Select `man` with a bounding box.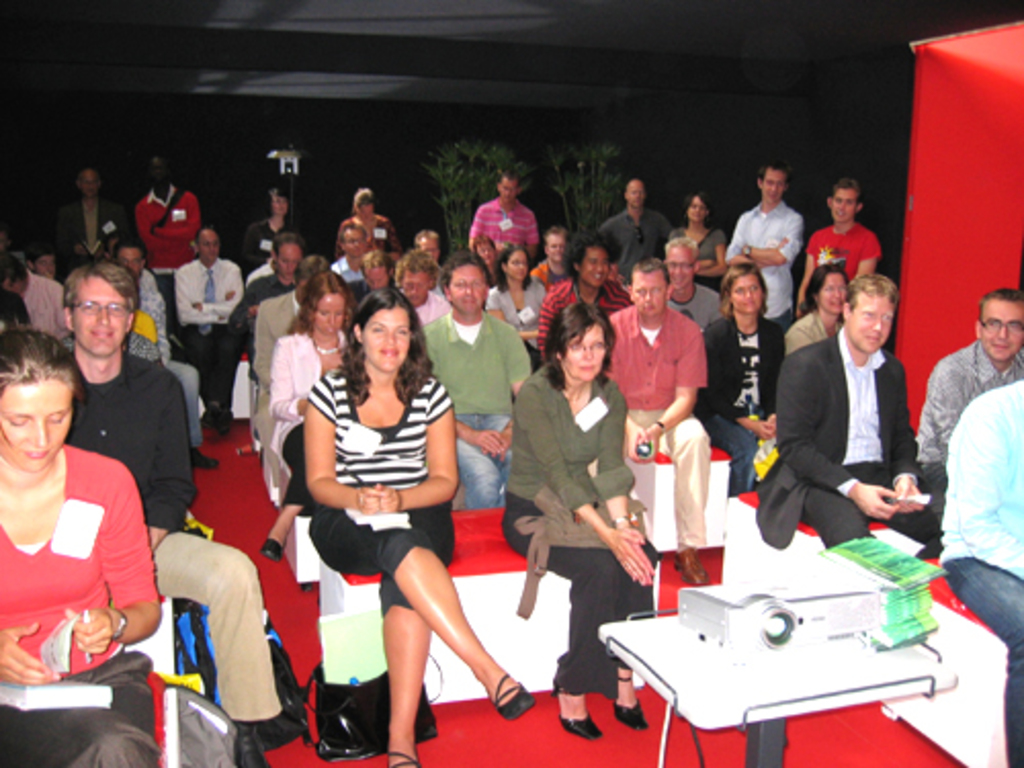
<box>924,289,1022,532</box>.
